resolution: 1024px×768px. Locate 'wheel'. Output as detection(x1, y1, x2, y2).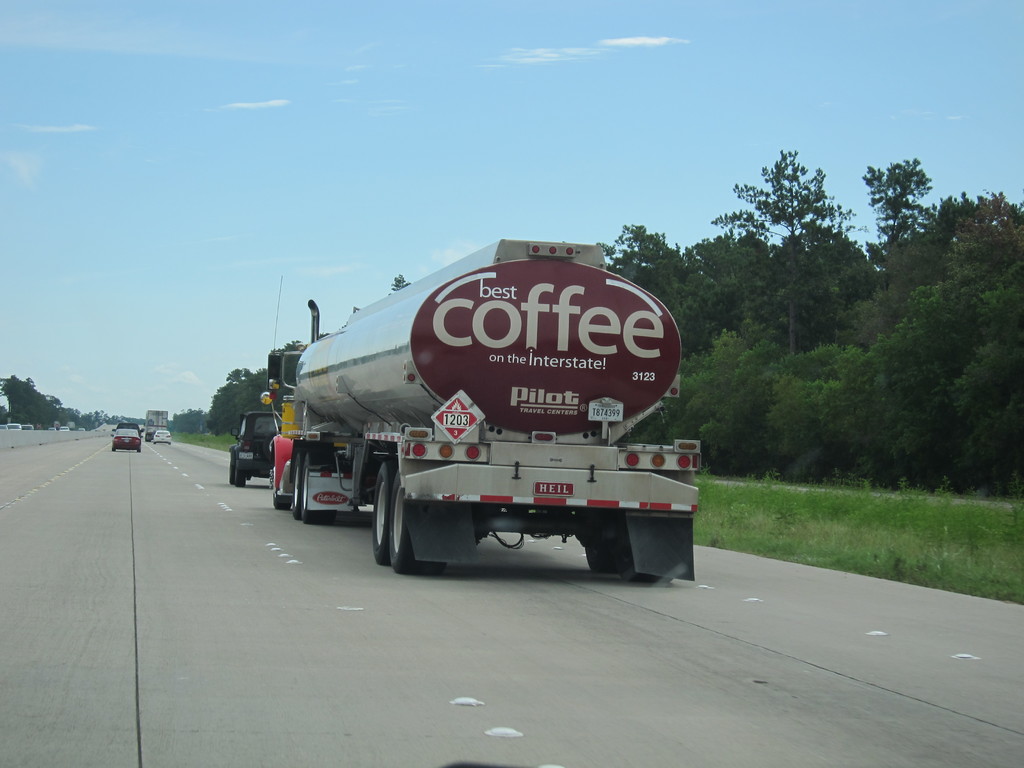
detection(303, 470, 335, 531).
